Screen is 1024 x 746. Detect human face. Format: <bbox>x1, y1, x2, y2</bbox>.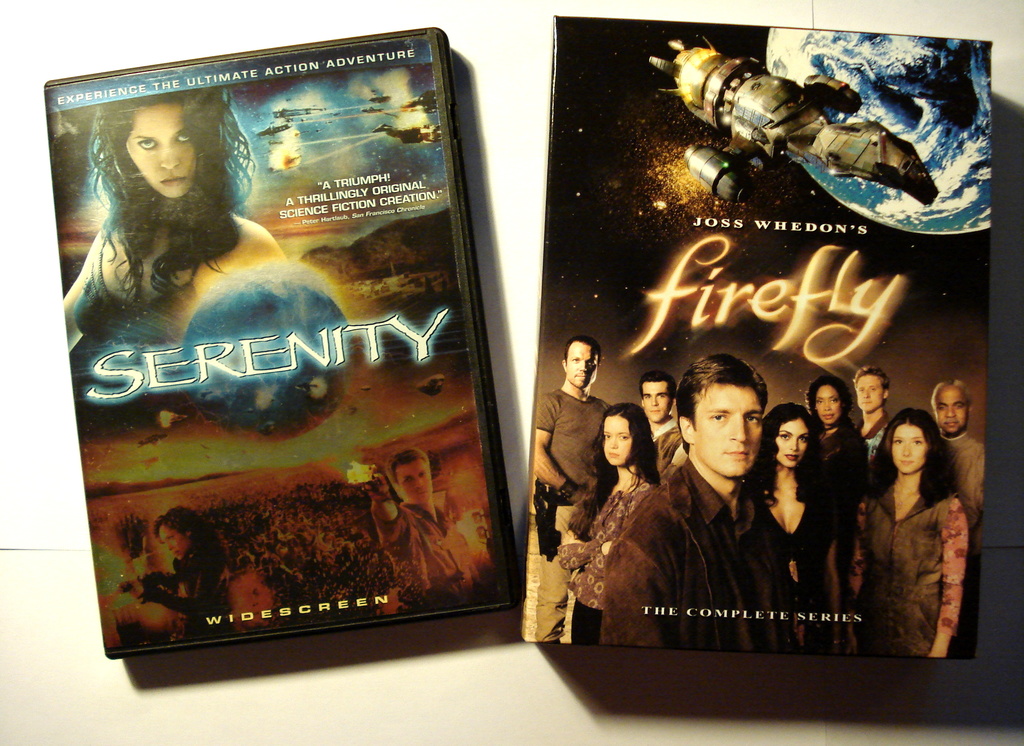
<bbox>892, 424, 929, 474</bbox>.
